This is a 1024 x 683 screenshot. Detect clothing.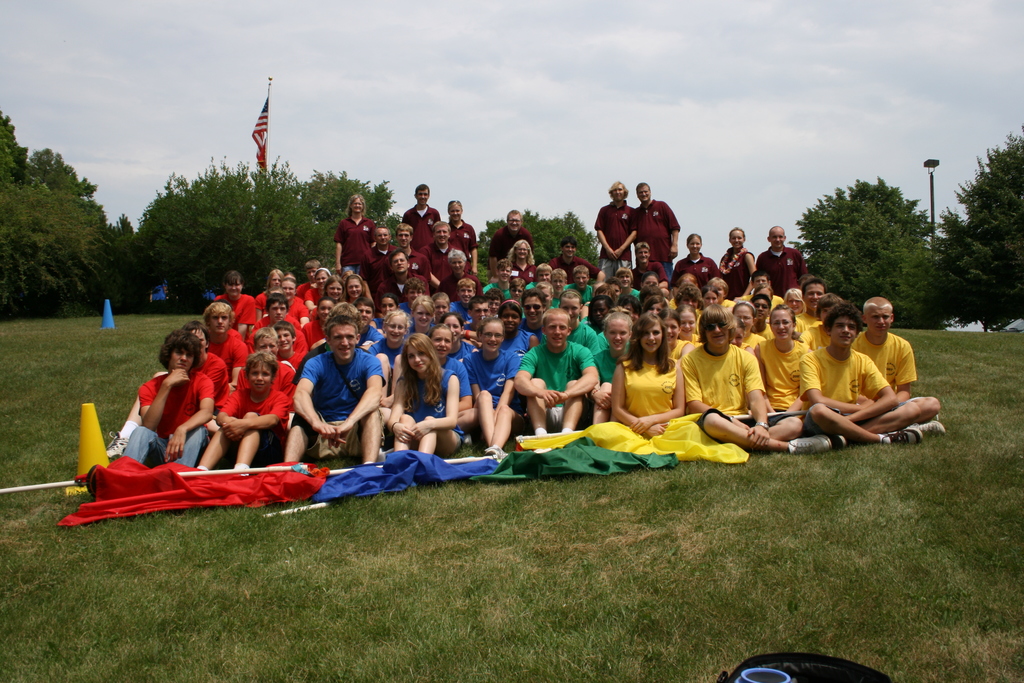
[407,201,449,245].
